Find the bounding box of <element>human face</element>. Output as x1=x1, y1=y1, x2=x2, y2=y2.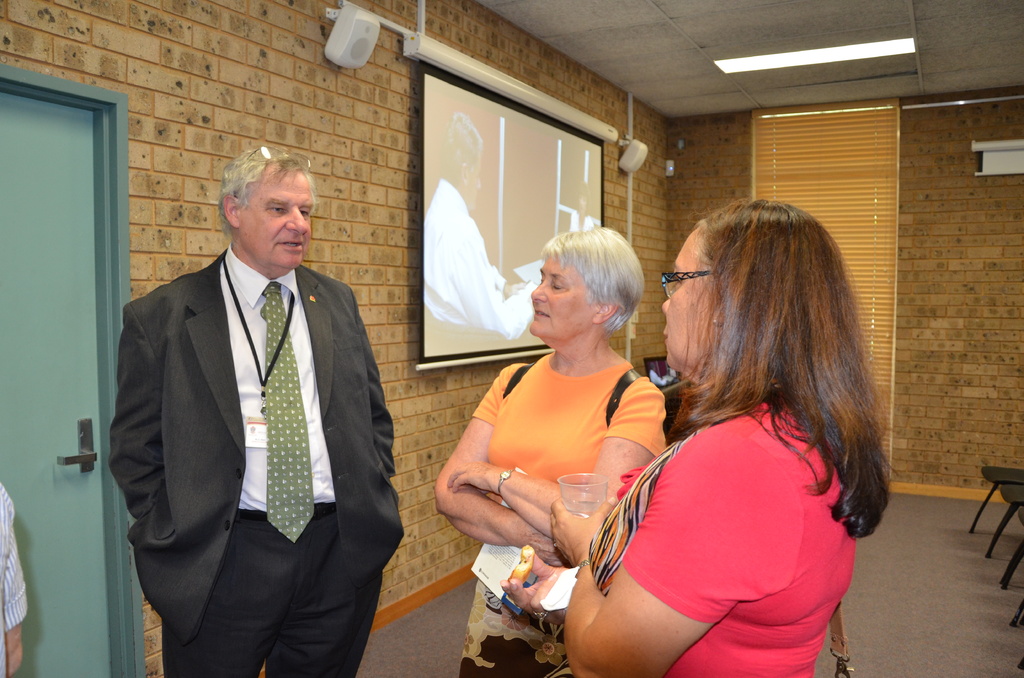
x1=243, y1=168, x2=314, y2=268.
